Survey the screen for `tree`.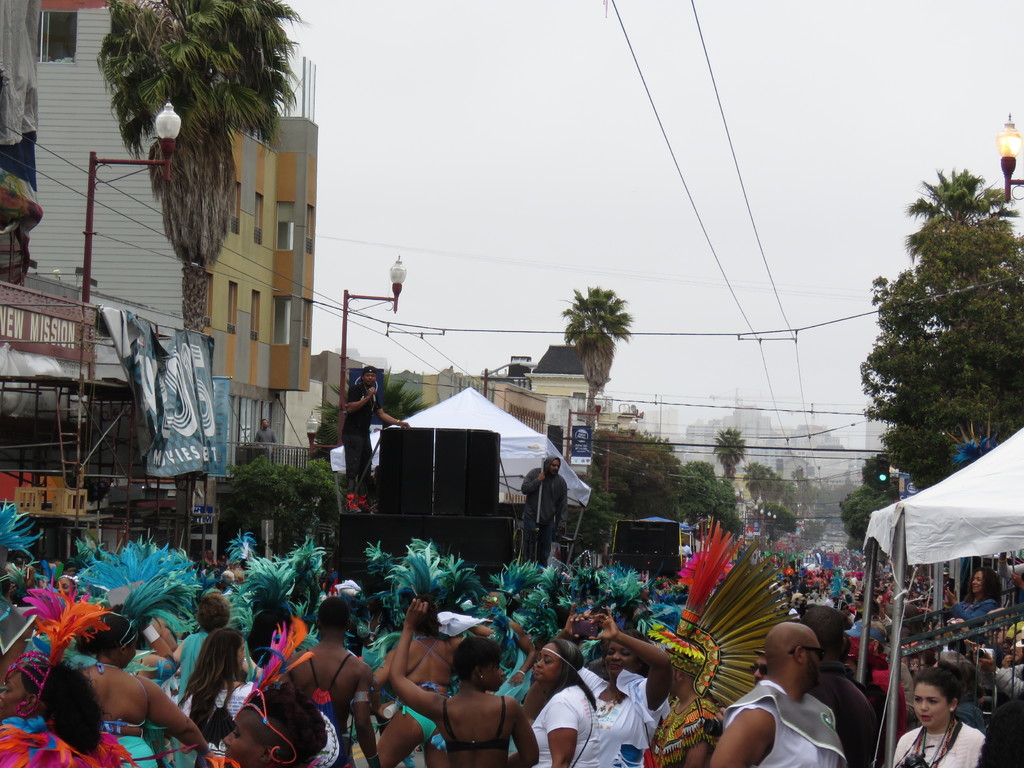
Survey found: detection(903, 165, 1014, 223).
